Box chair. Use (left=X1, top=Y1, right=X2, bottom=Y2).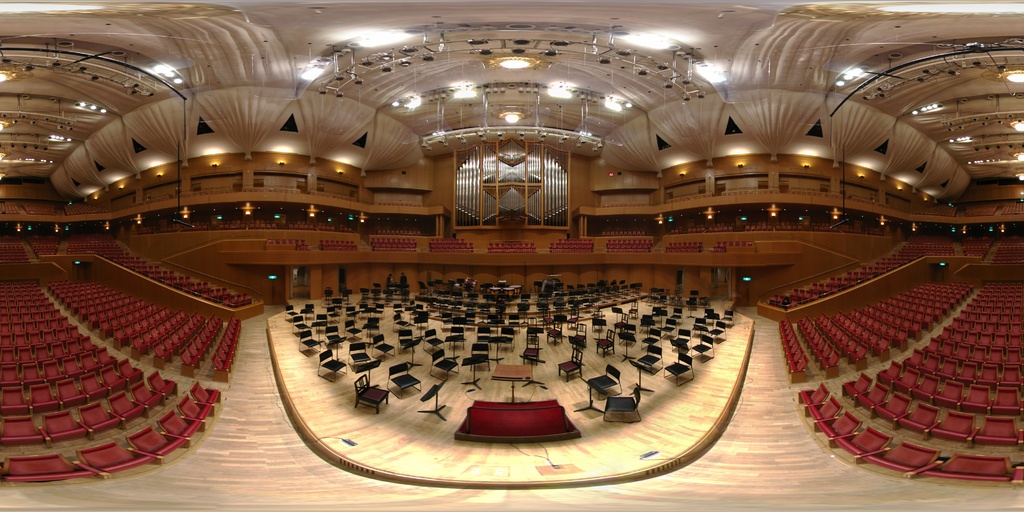
(left=477, top=326, right=492, bottom=351).
